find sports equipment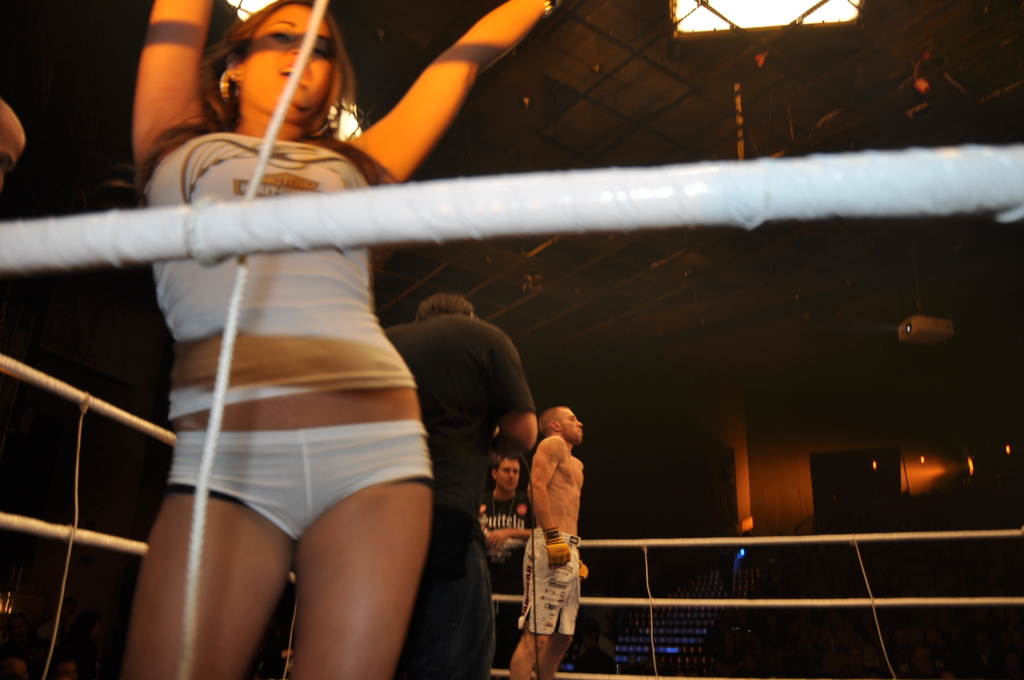
576:560:588:577
